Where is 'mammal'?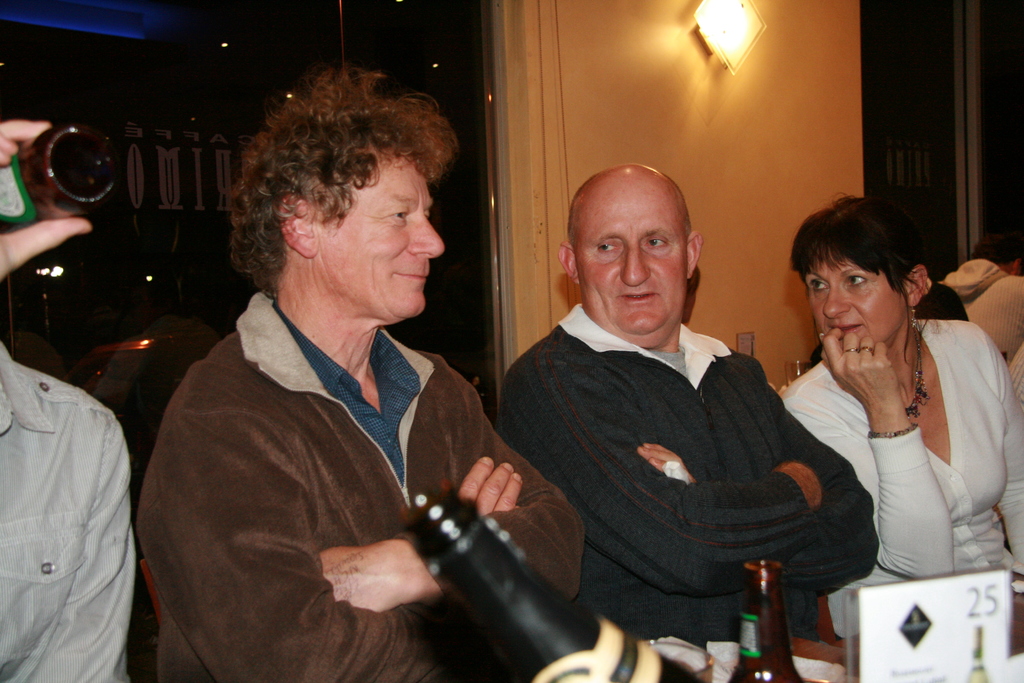
BBox(948, 231, 1023, 363).
